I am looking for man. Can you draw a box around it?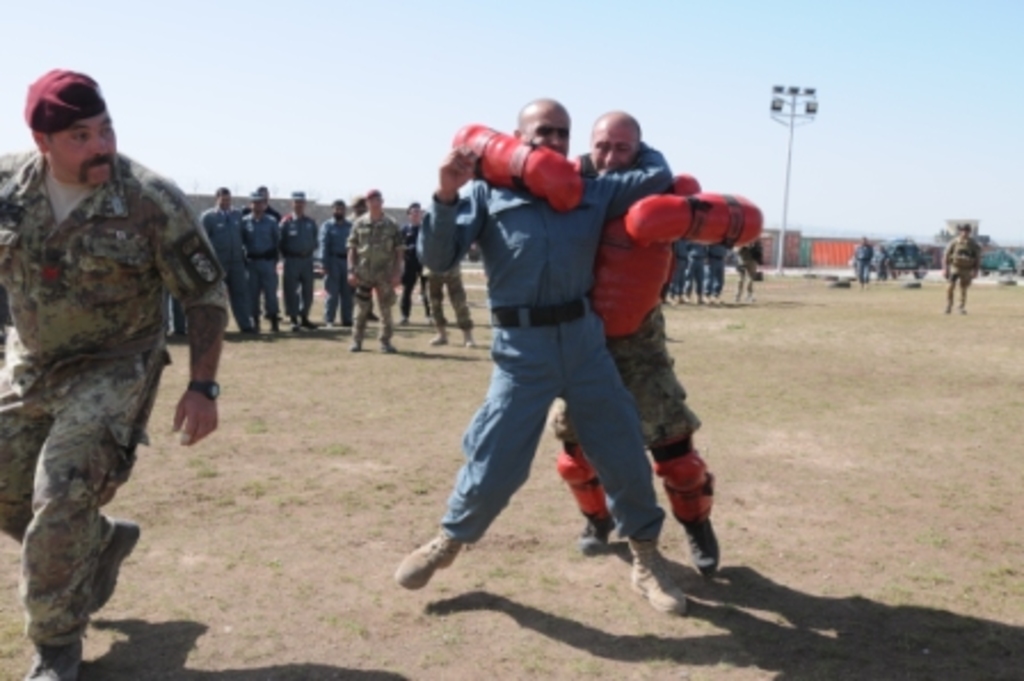
Sure, the bounding box is box(393, 203, 427, 320).
